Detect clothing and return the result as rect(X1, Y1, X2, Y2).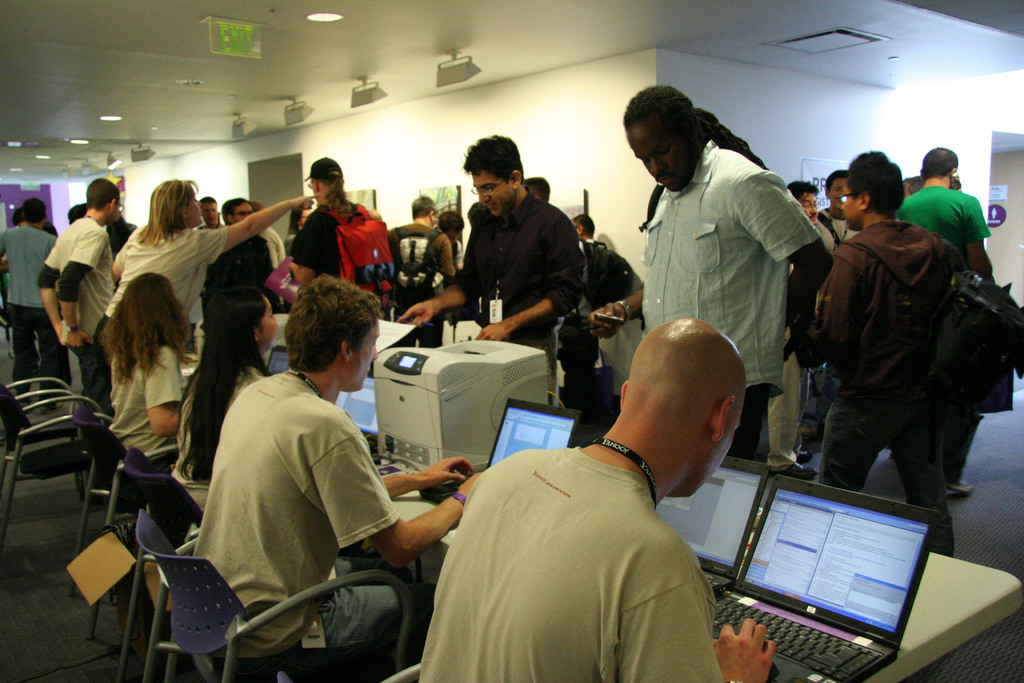
rect(895, 184, 988, 484).
